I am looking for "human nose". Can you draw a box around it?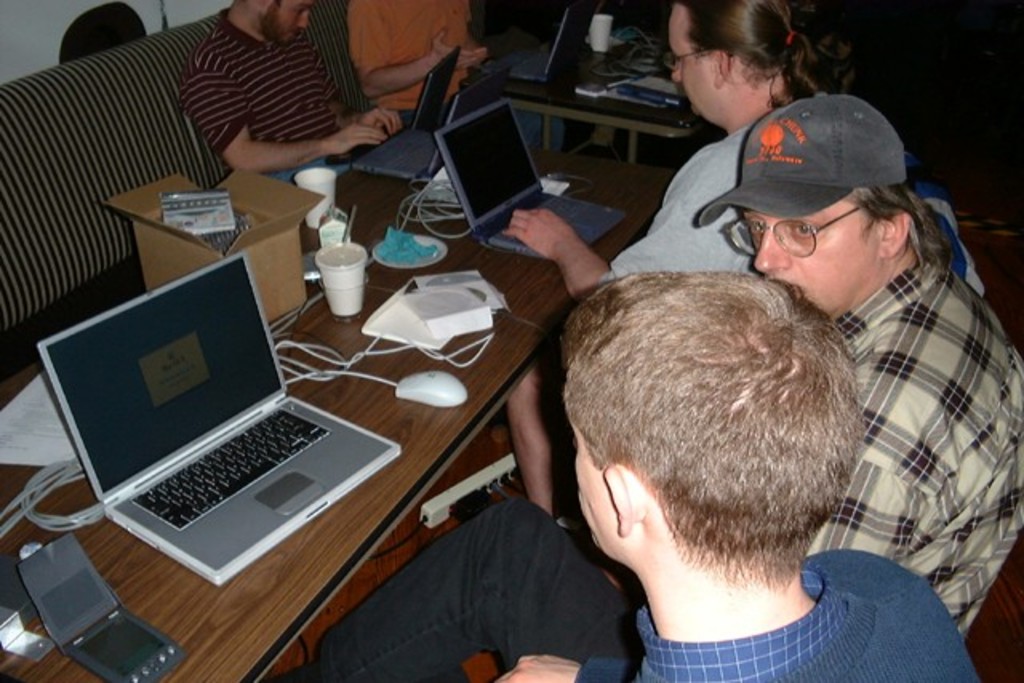
Sure, the bounding box is bbox=(296, 11, 312, 30).
